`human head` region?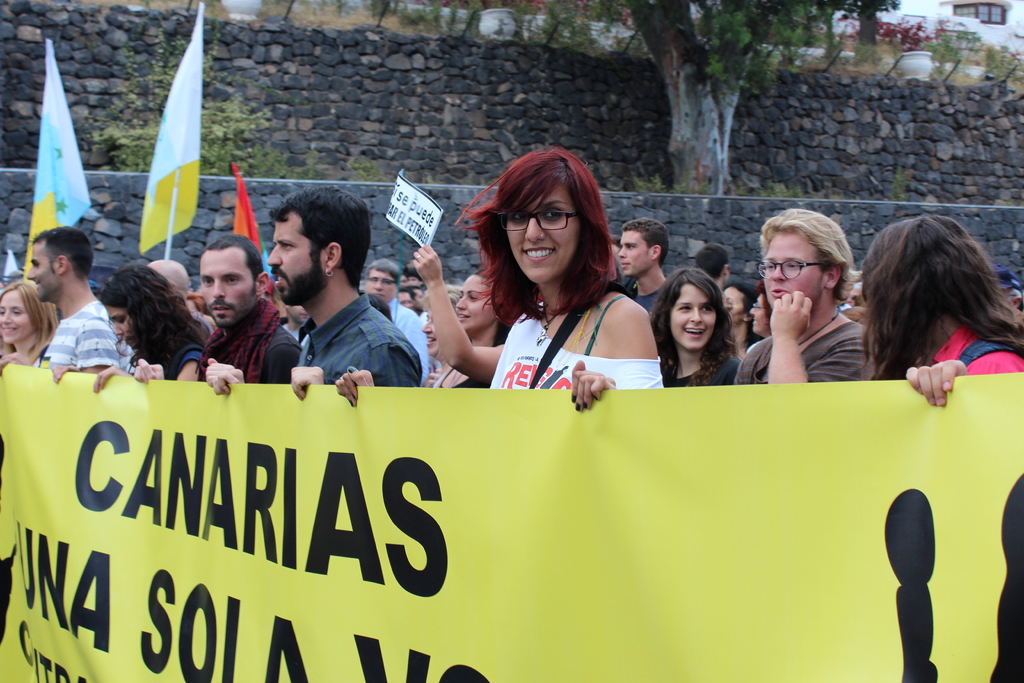
(left=755, top=204, right=858, bottom=321)
